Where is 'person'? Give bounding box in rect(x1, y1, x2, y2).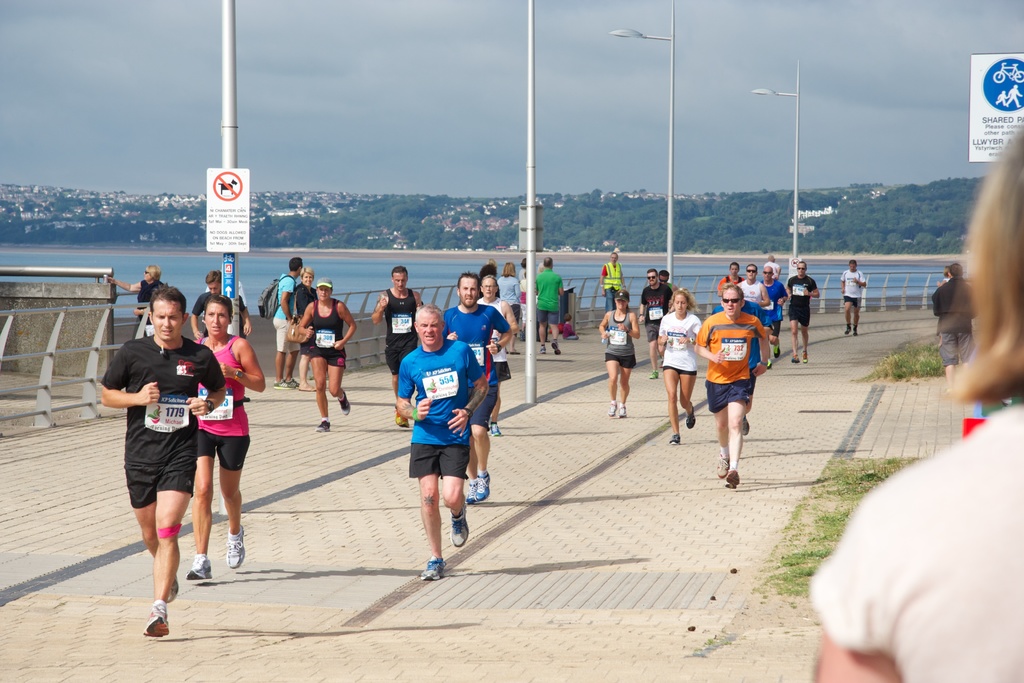
rect(783, 260, 816, 364).
